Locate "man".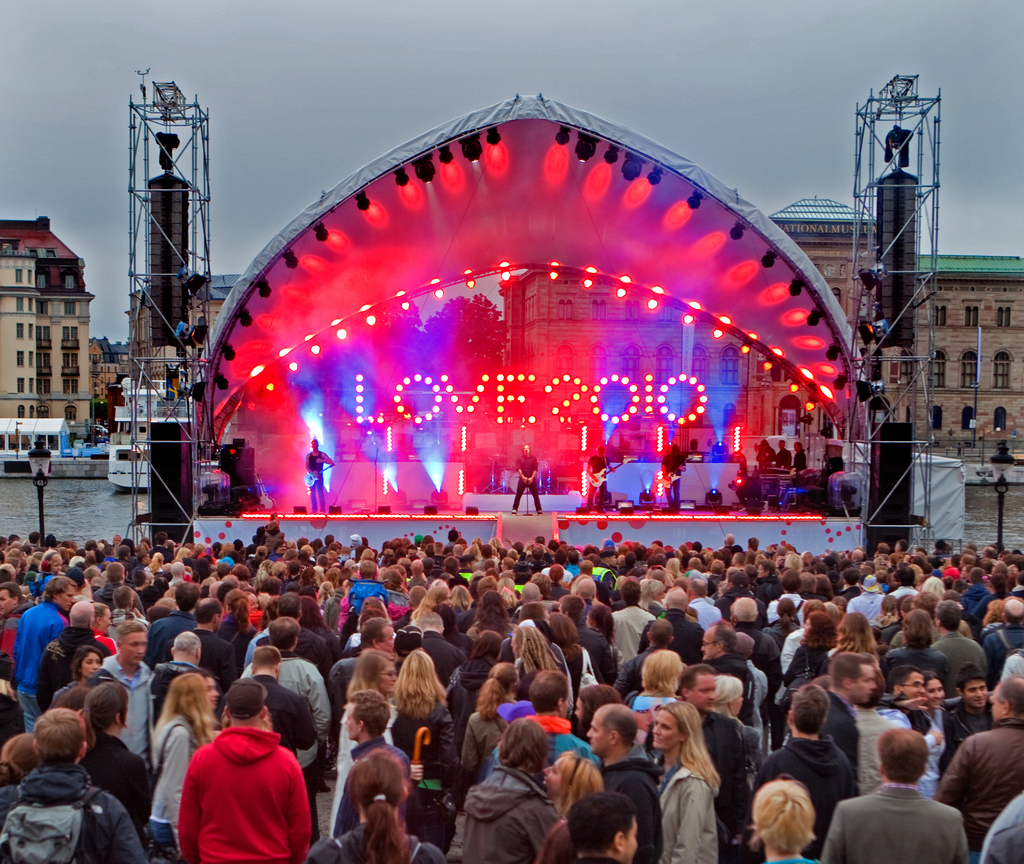
Bounding box: 817/726/973/863.
